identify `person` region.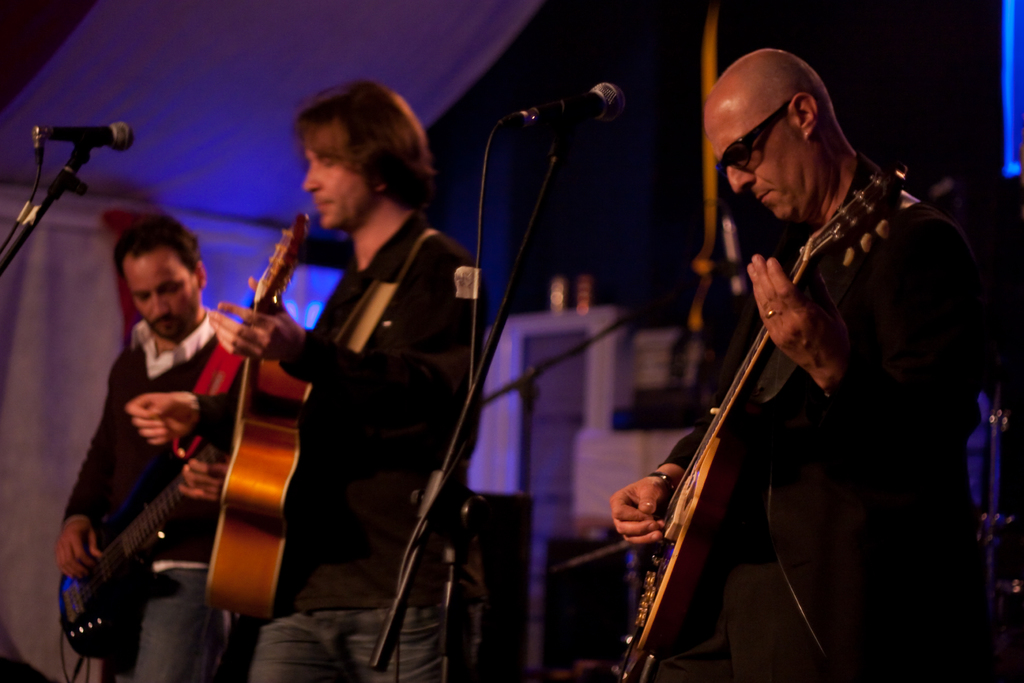
Region: (58, 210, 247, 682).
